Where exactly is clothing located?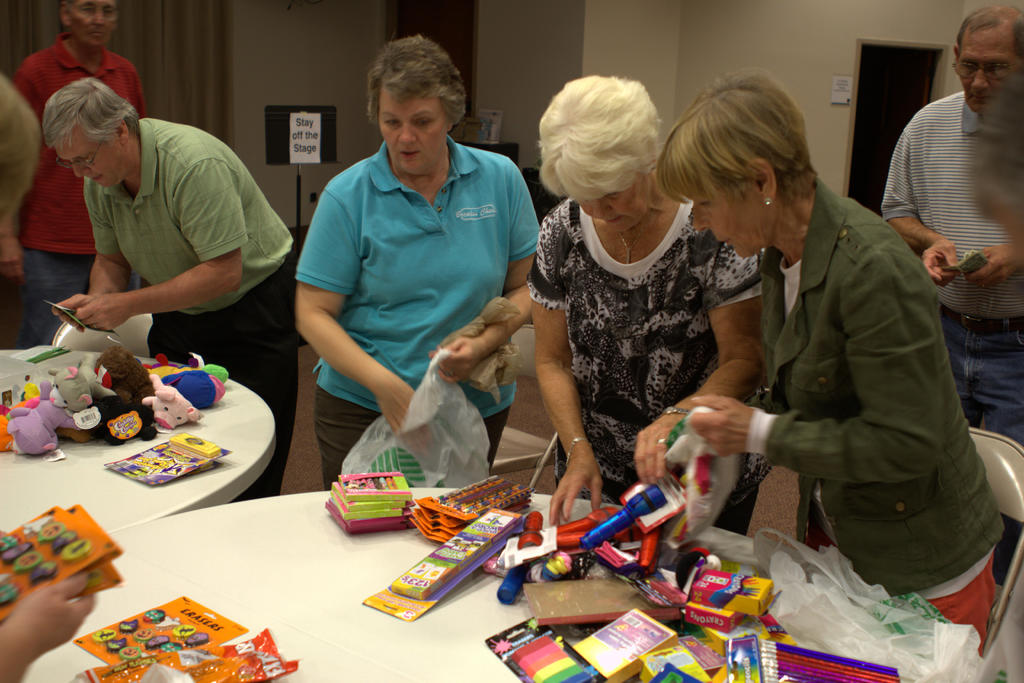
Its bounding box is rect(526, 183, 767, 508).
